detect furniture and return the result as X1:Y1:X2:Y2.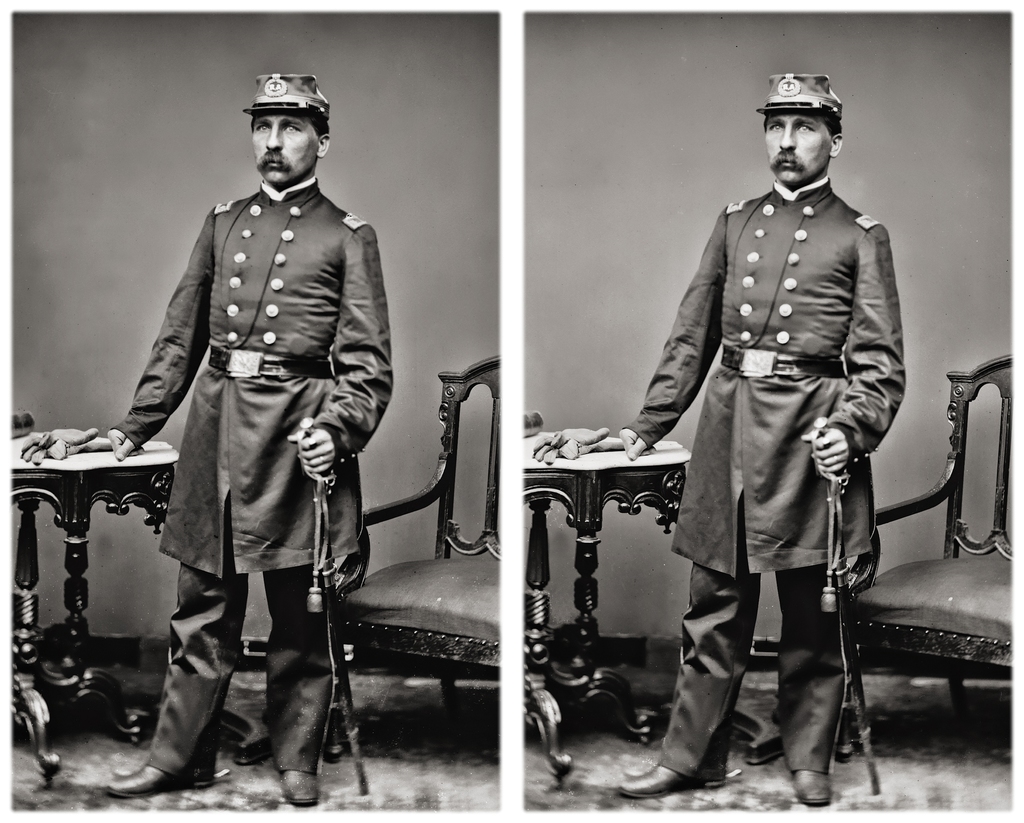
336:355:500:762.
